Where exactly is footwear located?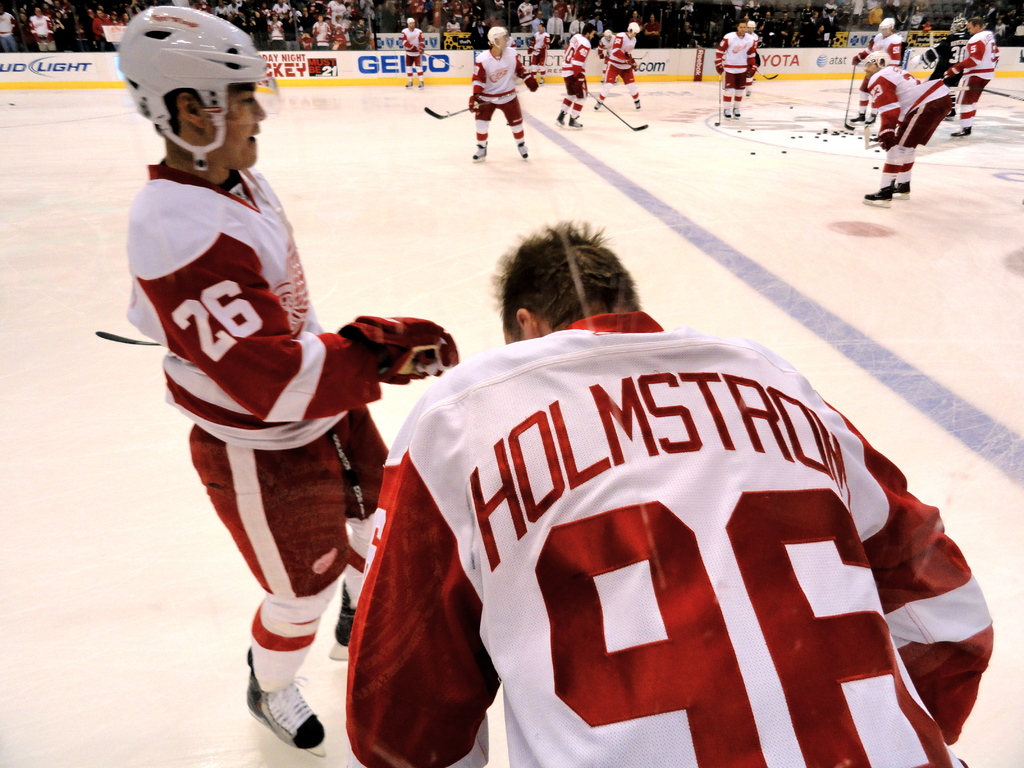
Its bounding box is pyautogui.locateOnScreen(472, 142, 490, 155).
